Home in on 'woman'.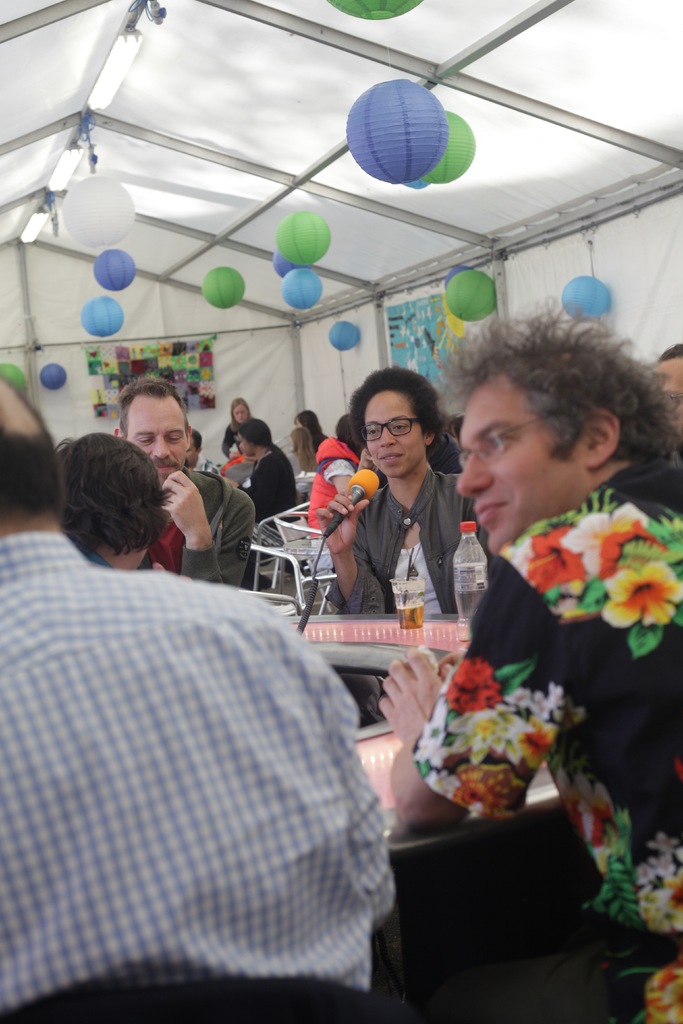
Homed in at x1=288 y1=406 x2=329 y2=443.
